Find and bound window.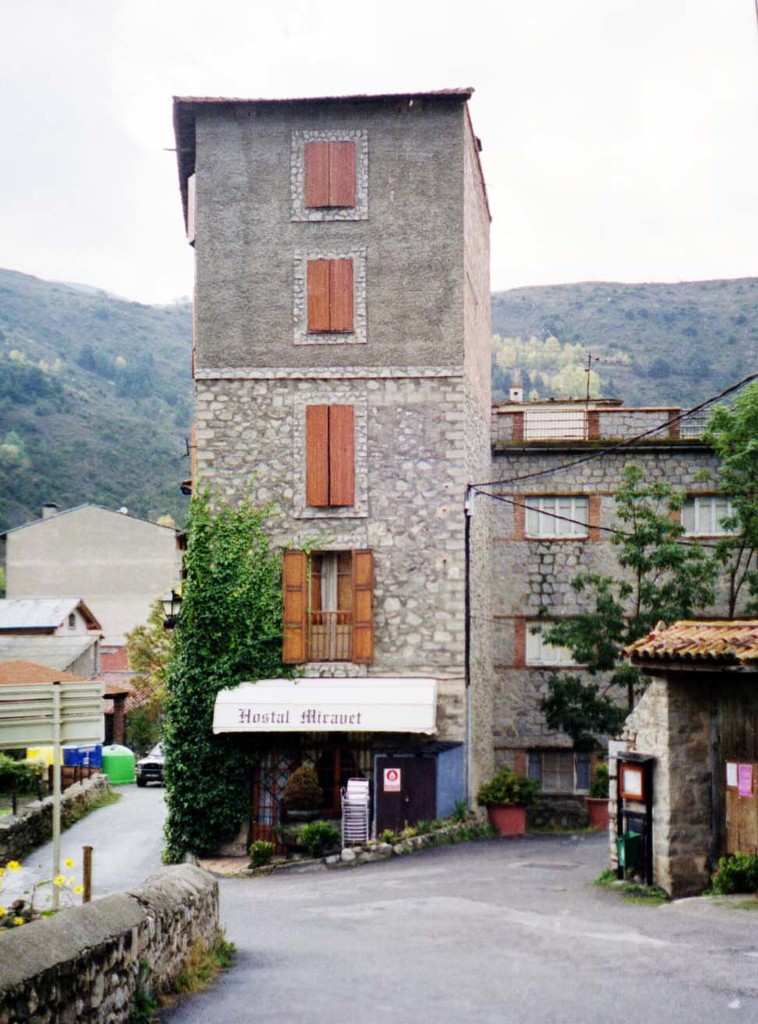
Bound: bbox=(512, 408, 593, 450).
